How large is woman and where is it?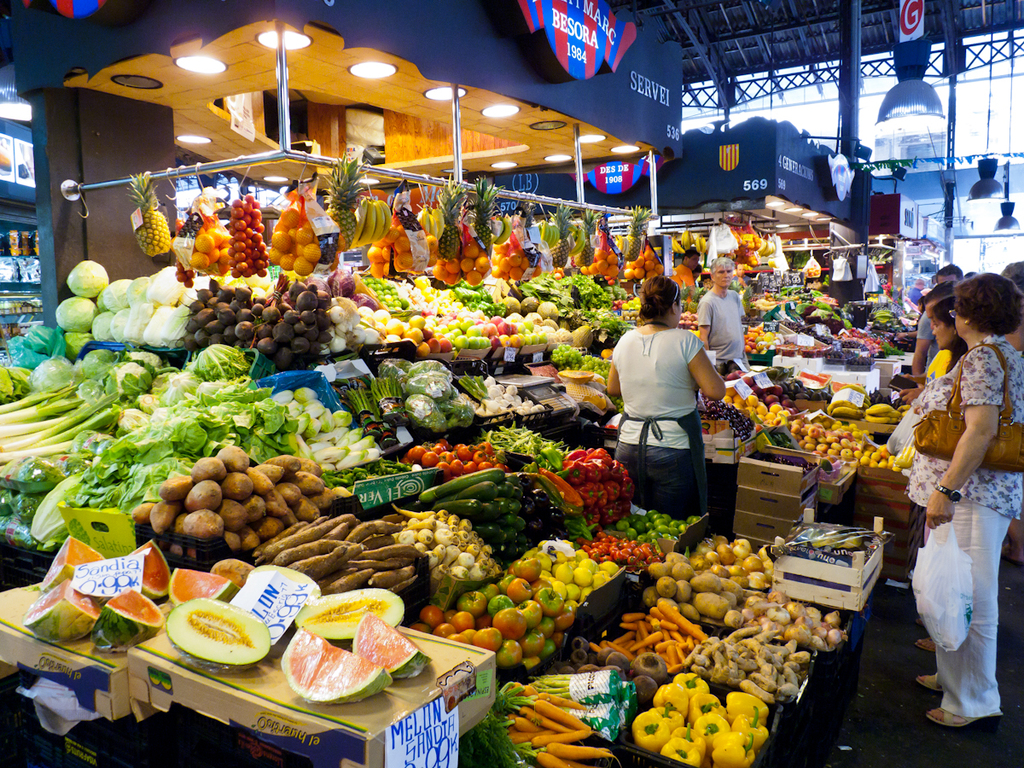
Bounding box: (left=896, top=293, right=967, bottom=416).
